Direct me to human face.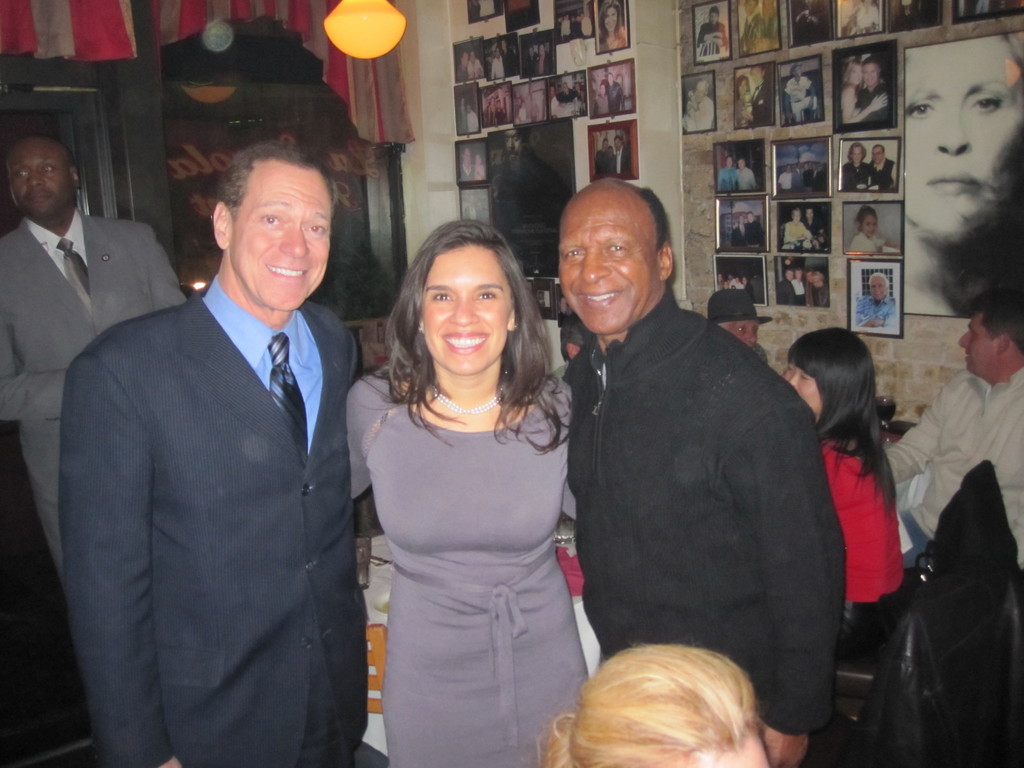
Direction: 738:78:747:92.
